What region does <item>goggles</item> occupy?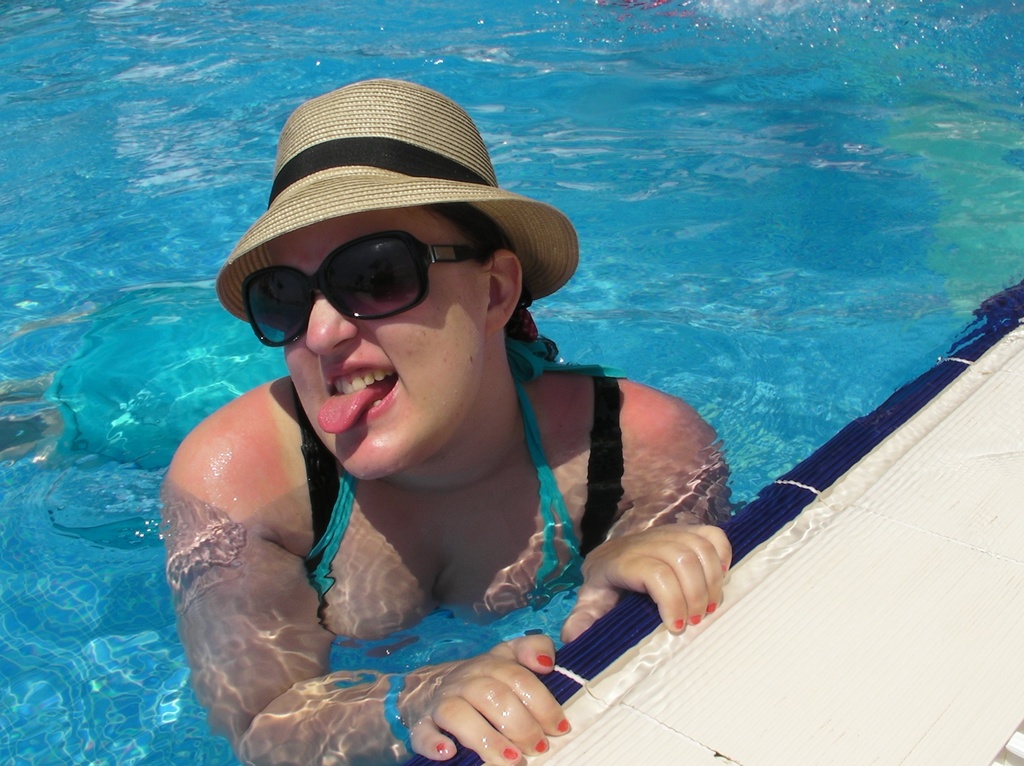
box=[243, 232, 515, 331].
